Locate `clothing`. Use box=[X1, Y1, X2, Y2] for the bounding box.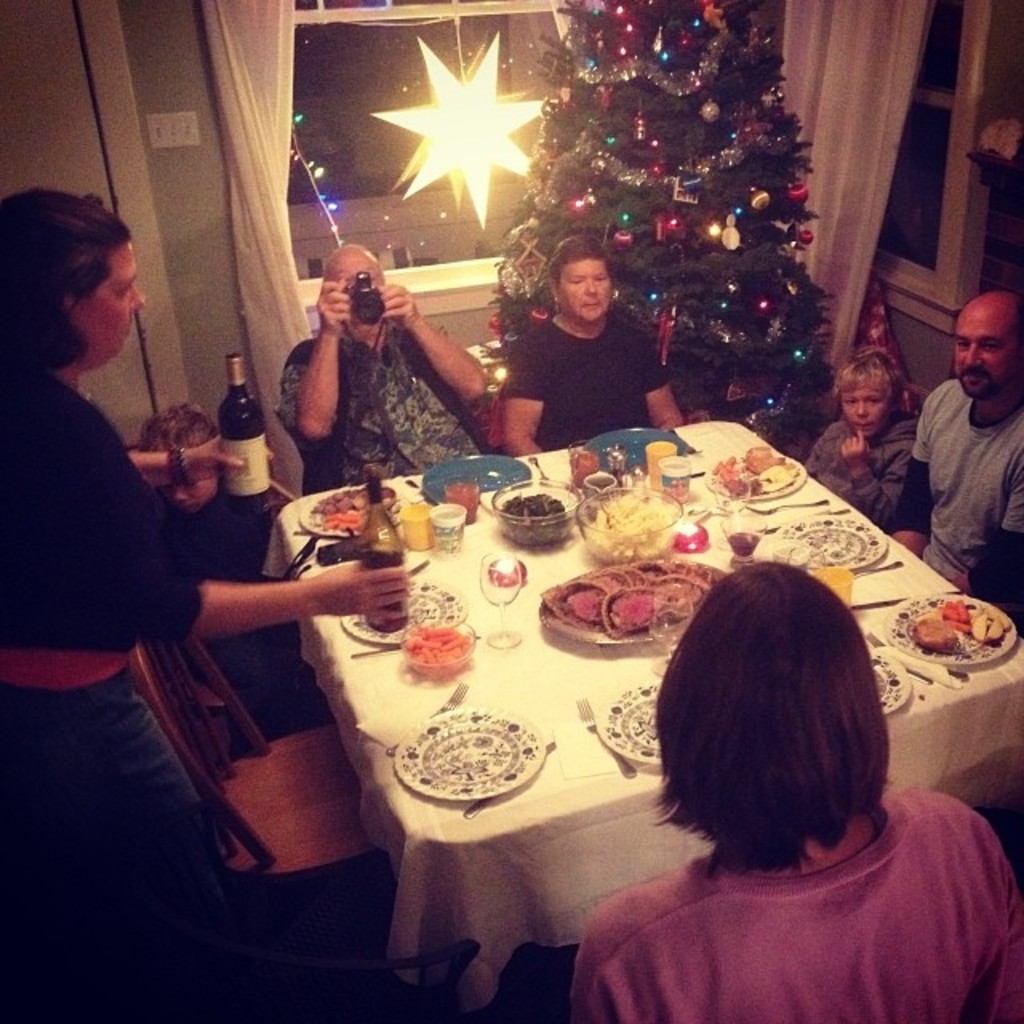
box=[915, 374, 1016, 592].
